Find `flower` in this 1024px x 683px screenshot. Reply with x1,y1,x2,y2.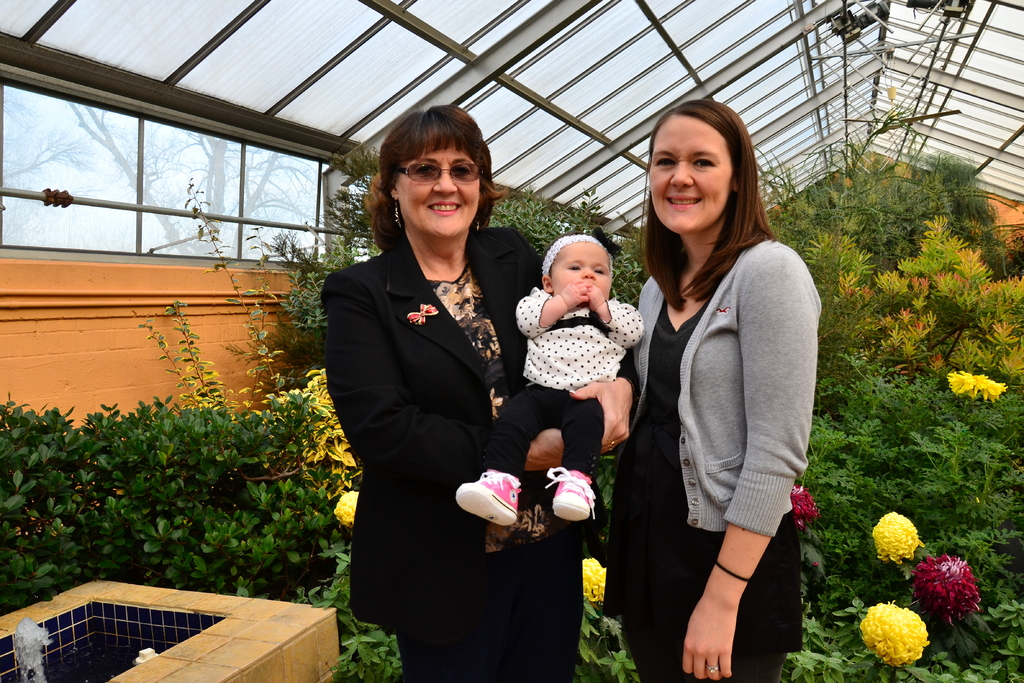
945,371,1009,400.
